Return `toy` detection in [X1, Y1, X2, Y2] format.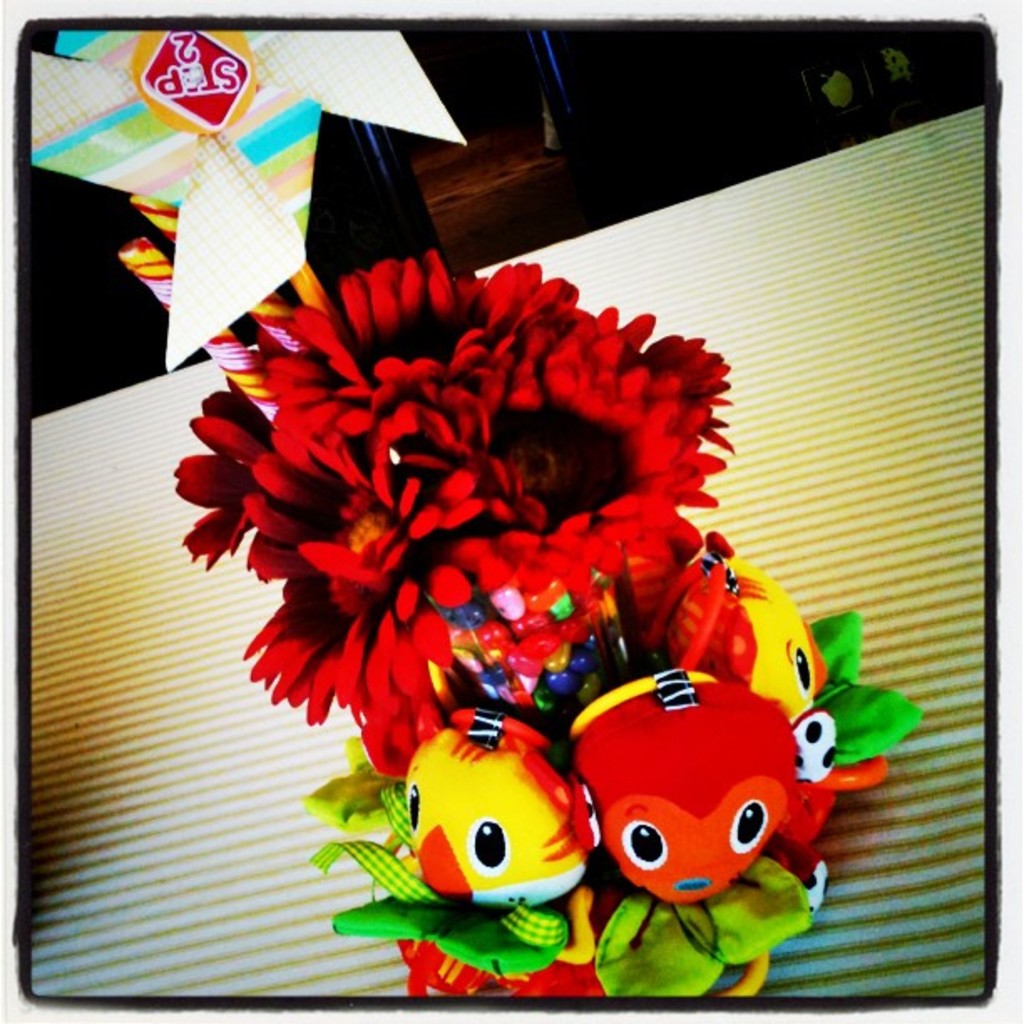
[571, 664, 828, 1011].
